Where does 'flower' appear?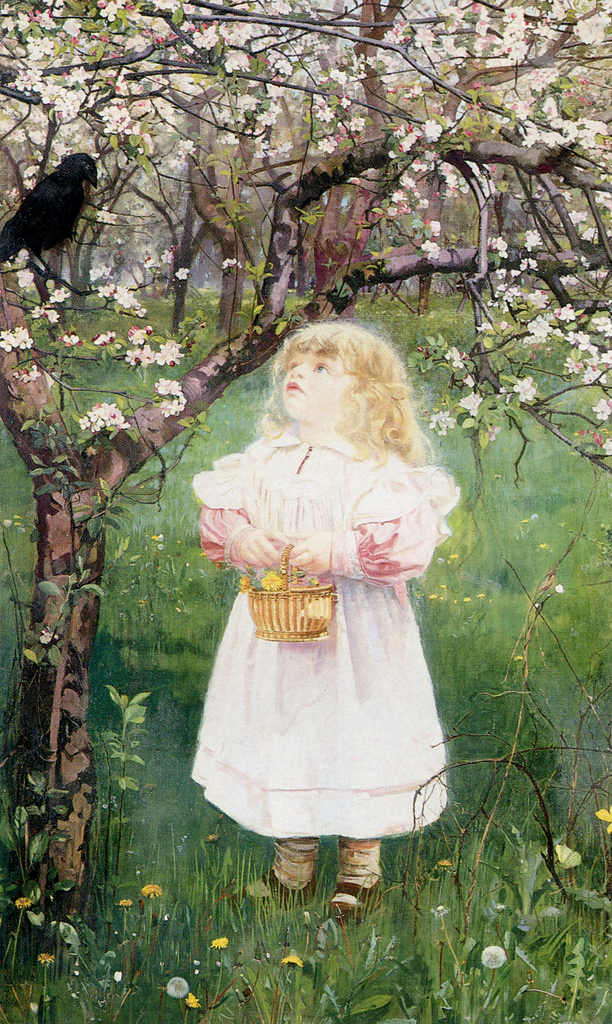
Appears at 256, 569, 286, 592.
